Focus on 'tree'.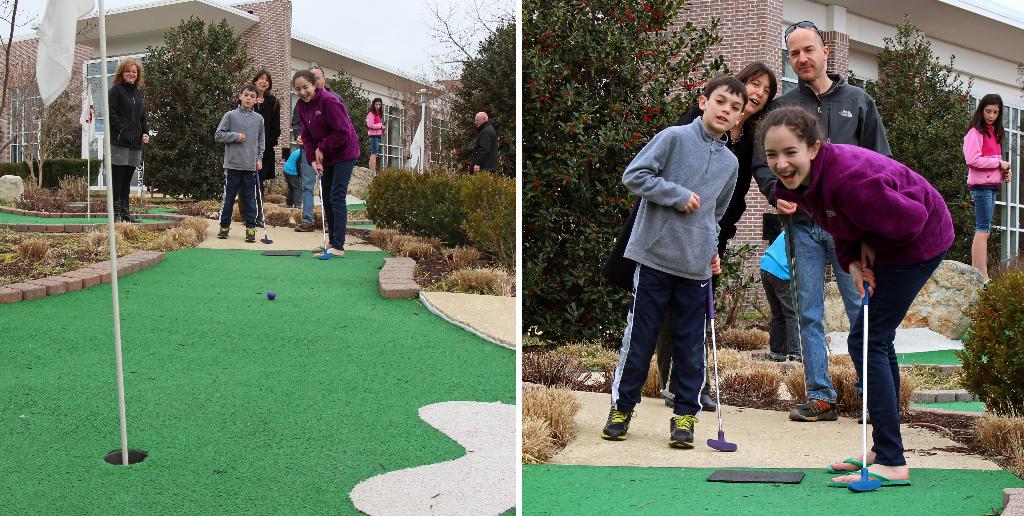
Focused at left=45, top=84, right=89, bottom=158.
